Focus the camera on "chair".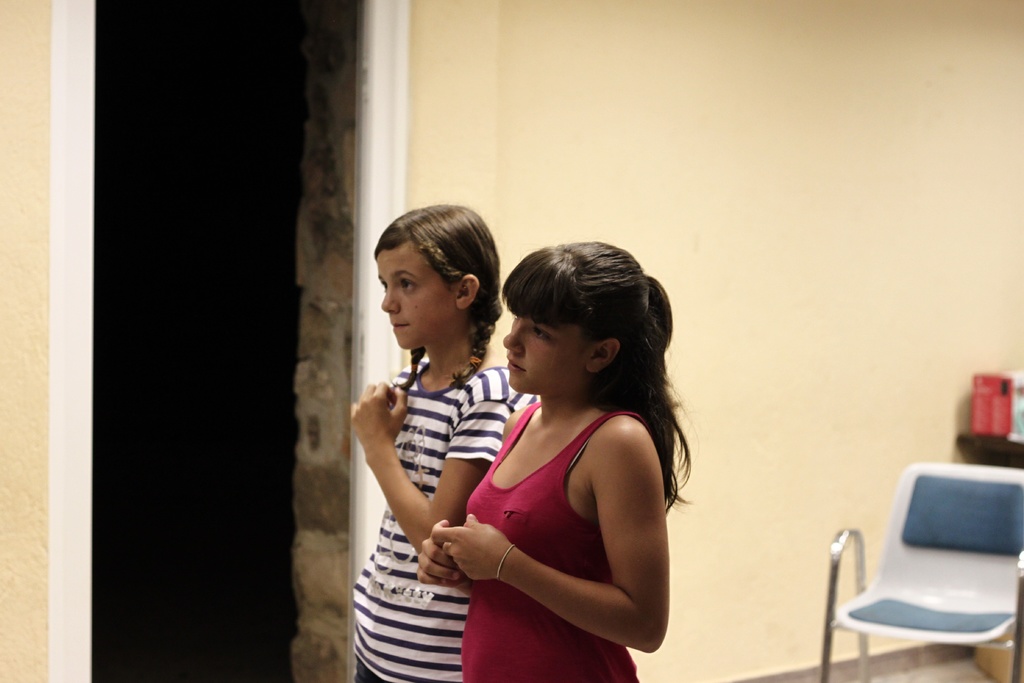
Focus region: x1=829 y1=470 x2=1021 y2=682.
